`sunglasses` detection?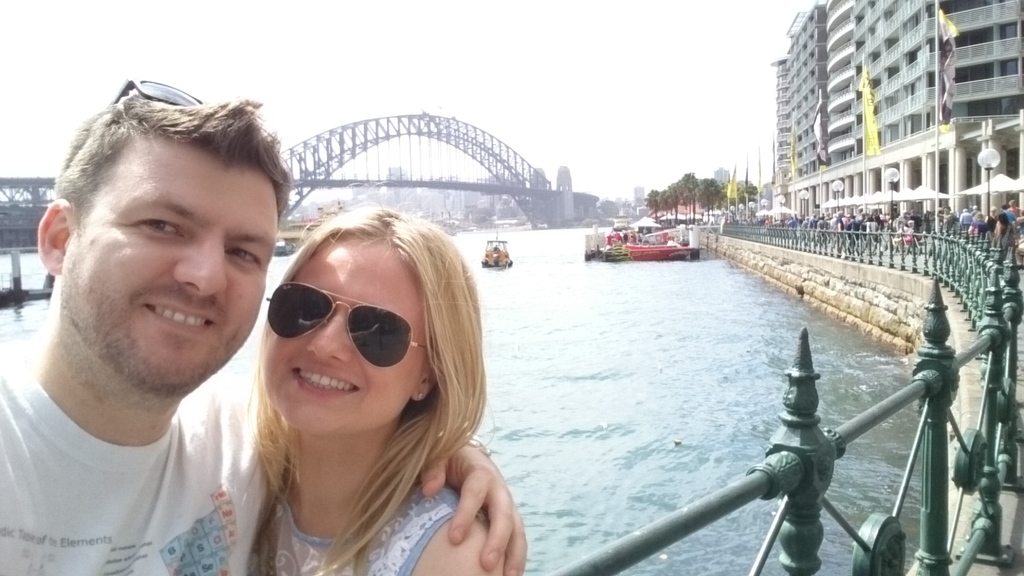
110 77 204 105
